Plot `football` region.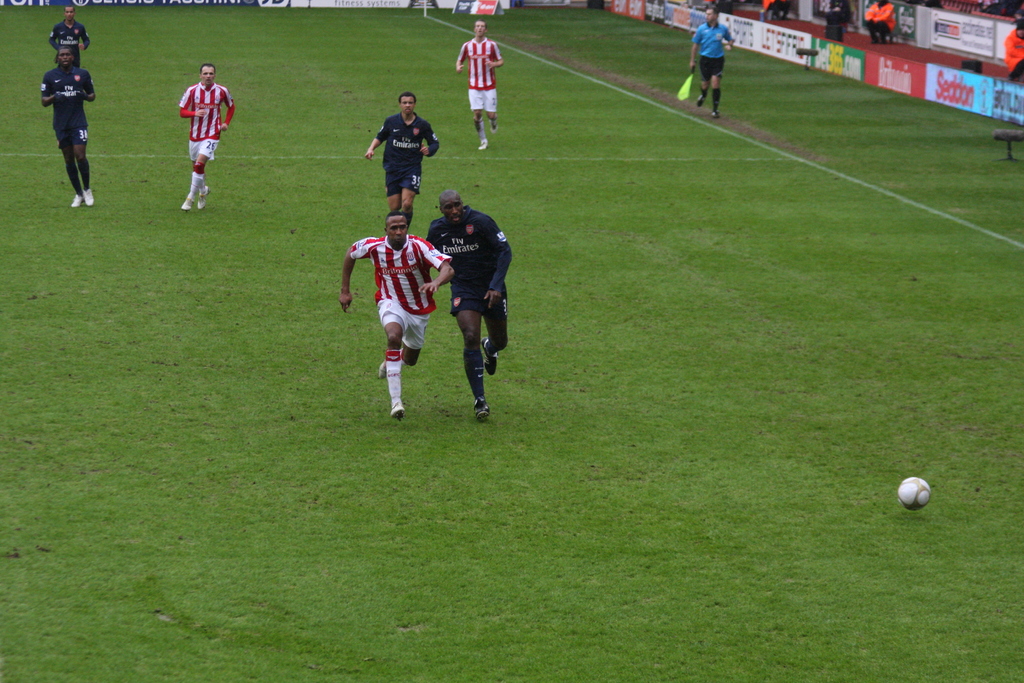
Plotted at <box>896,474,932,513</box>.
